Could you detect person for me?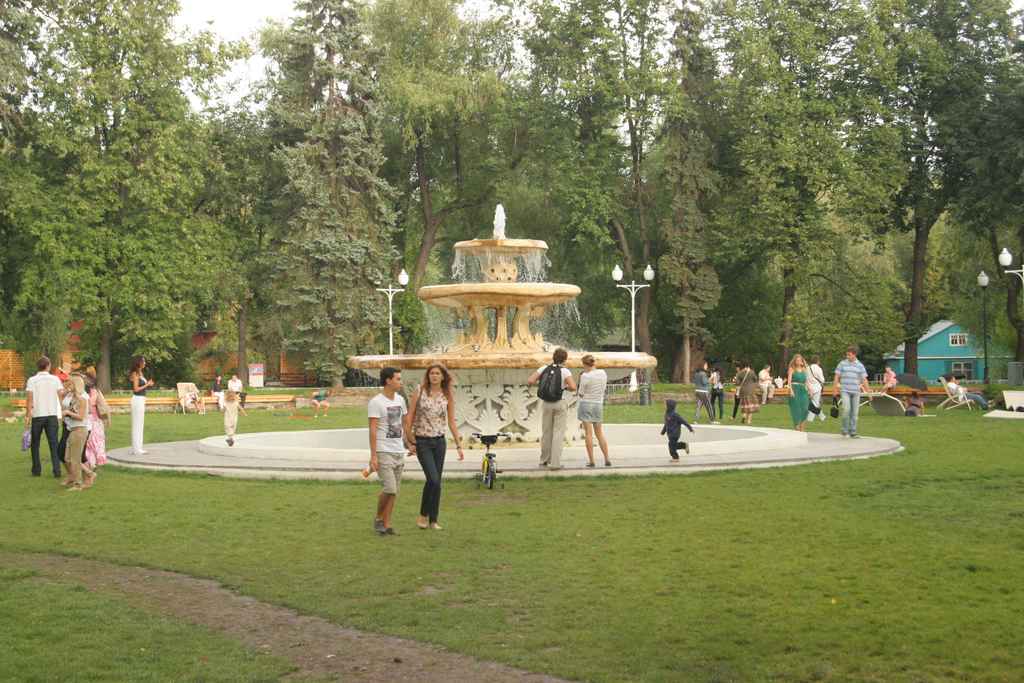
Detection result: box(400, 359, 465, 533).
